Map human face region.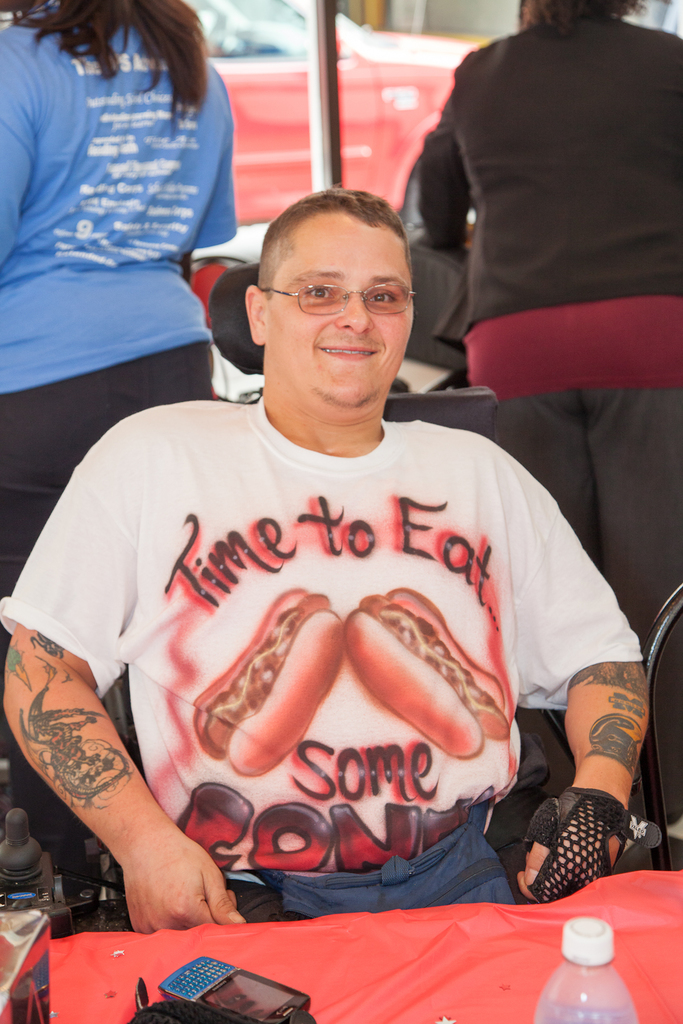
Mapped to <bbox>265, 209, 414, 416</bbox>.
